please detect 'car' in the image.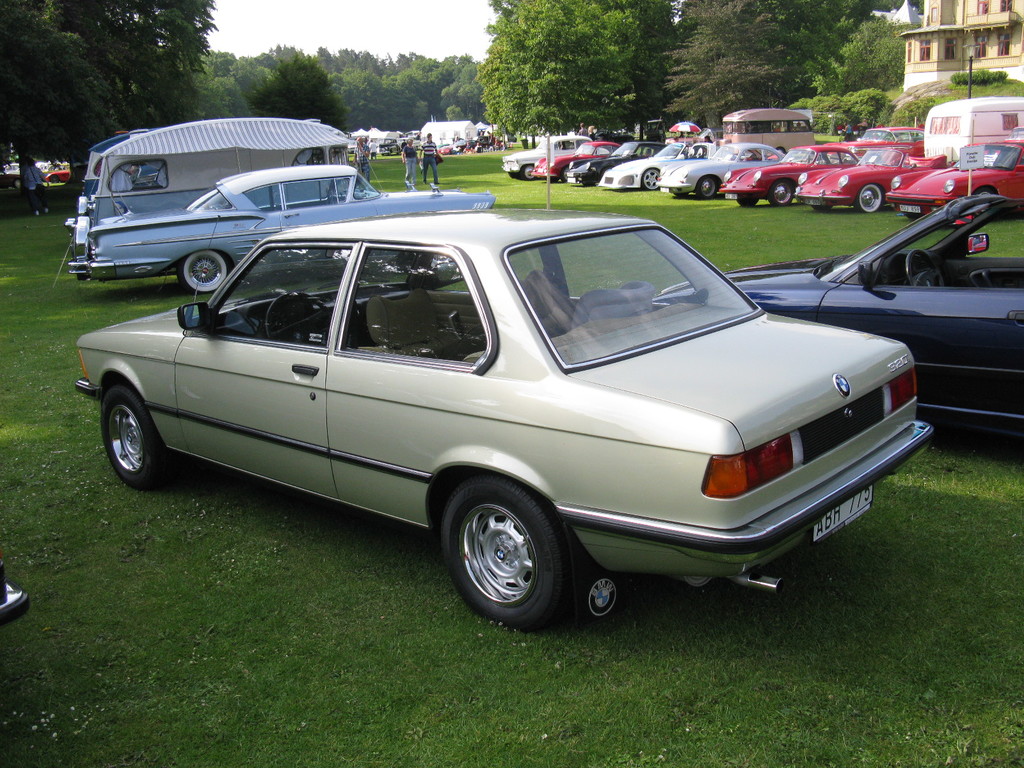
bbox=(509, 125, 588, 181).
